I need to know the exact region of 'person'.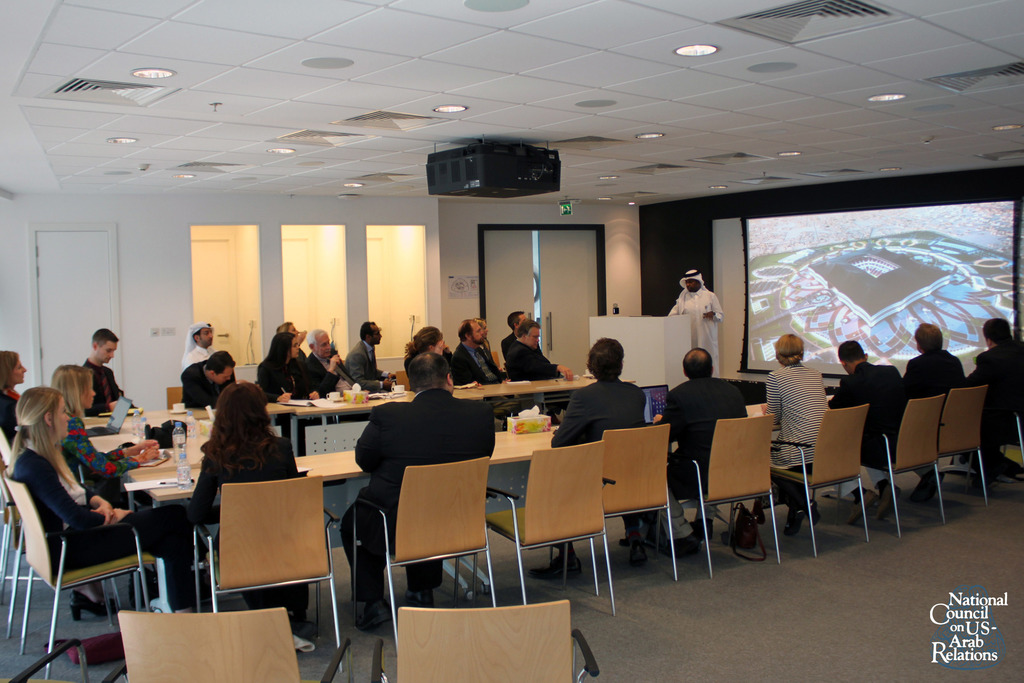
Region: box(455, 323, 504, 385).
